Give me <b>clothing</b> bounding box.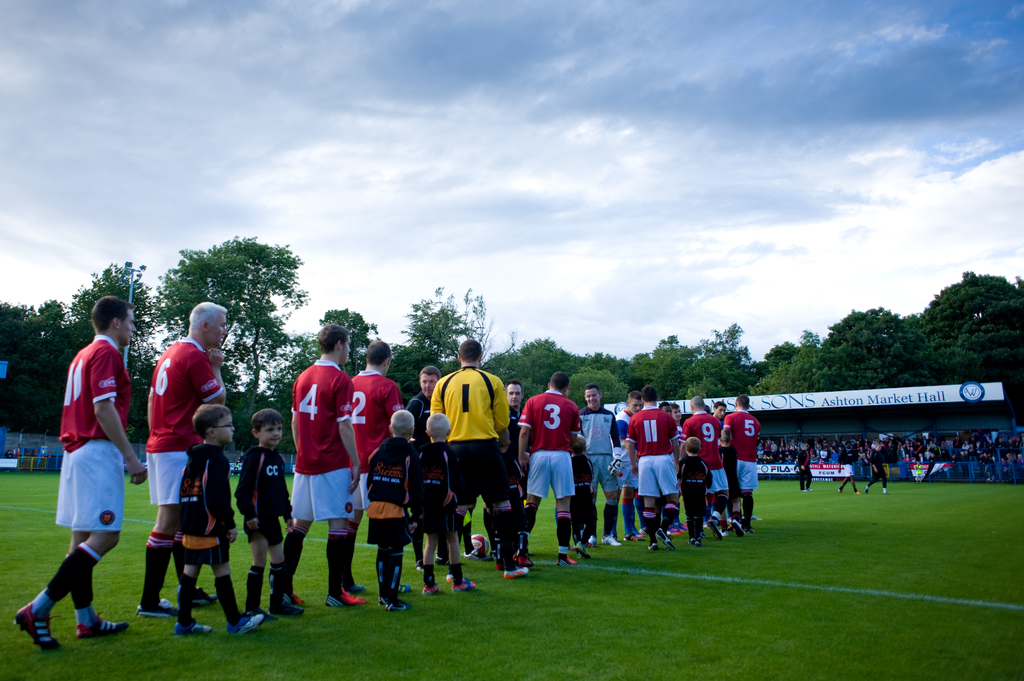
bbox(428, 364, 506, 510).
